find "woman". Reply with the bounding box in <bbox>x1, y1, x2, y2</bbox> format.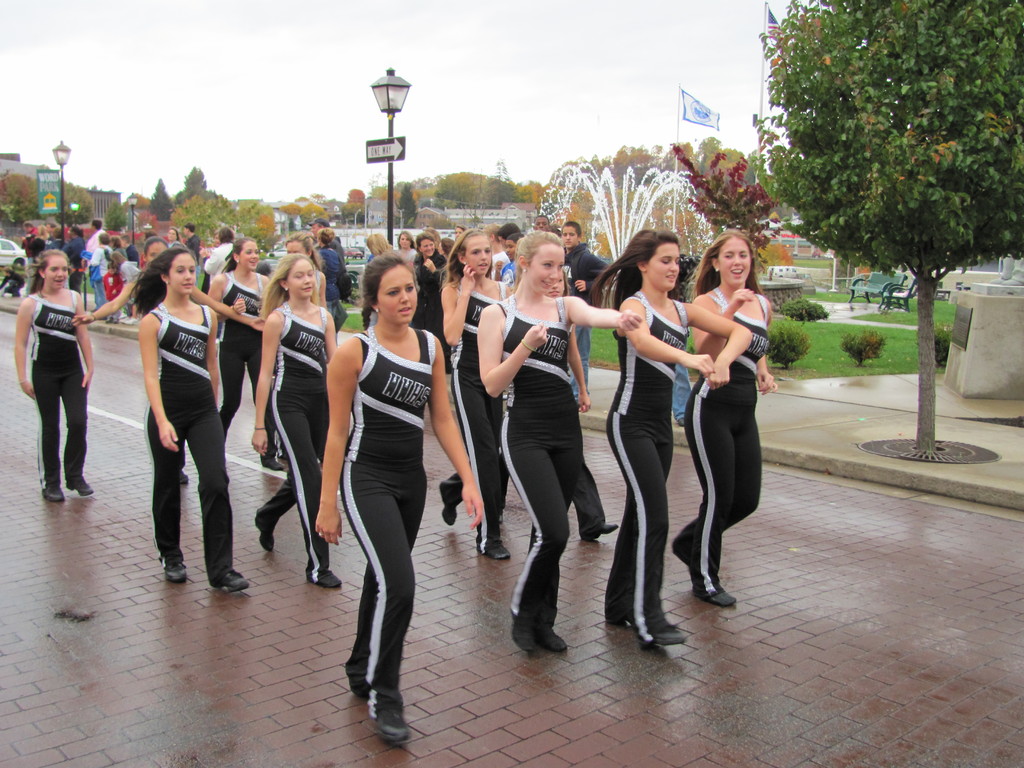
<bbox>67, 232, 263, 485</bbox>.
